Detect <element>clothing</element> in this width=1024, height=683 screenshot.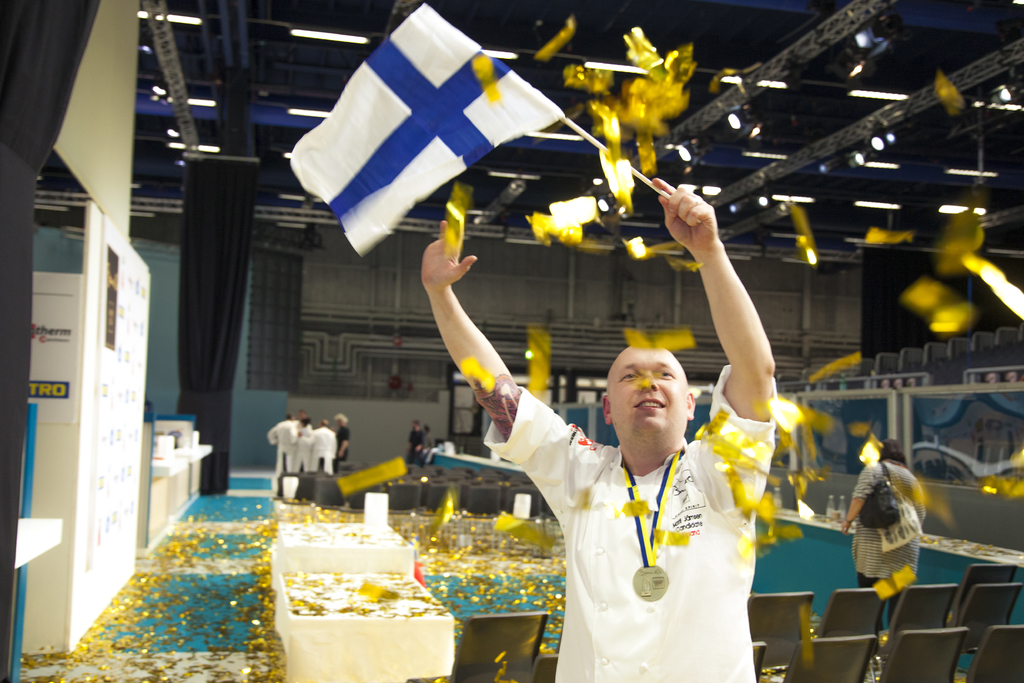
Detection: 303, 425, 331, 473.
